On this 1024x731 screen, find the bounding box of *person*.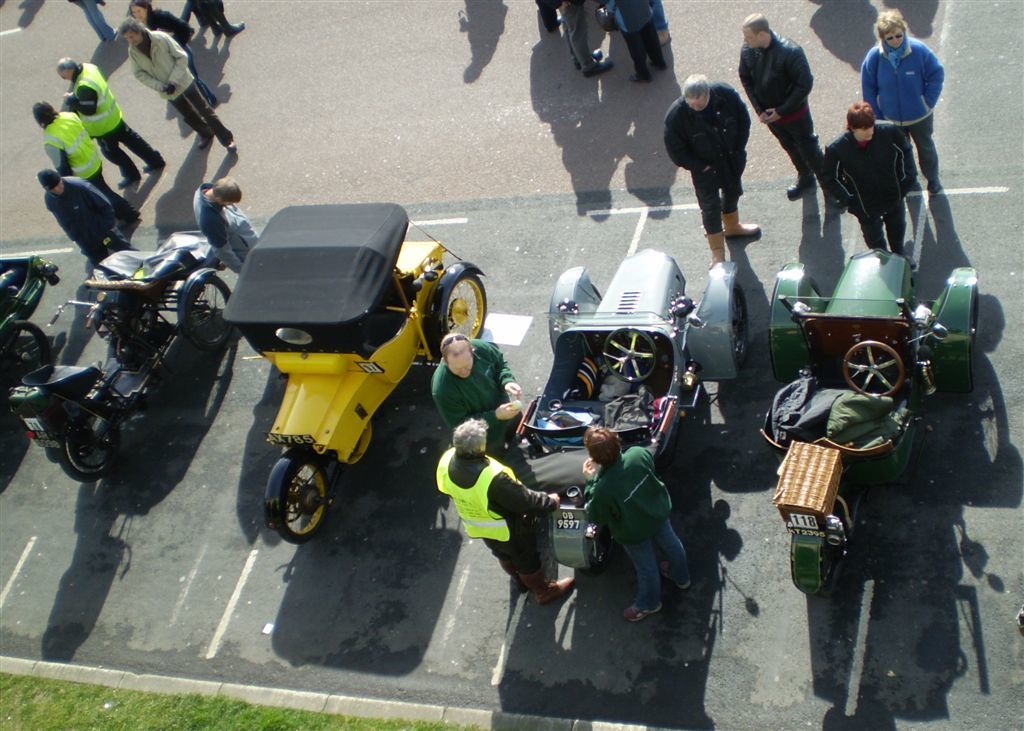
Bounding box: (left=40, top=168, right=114, bottom=256).
